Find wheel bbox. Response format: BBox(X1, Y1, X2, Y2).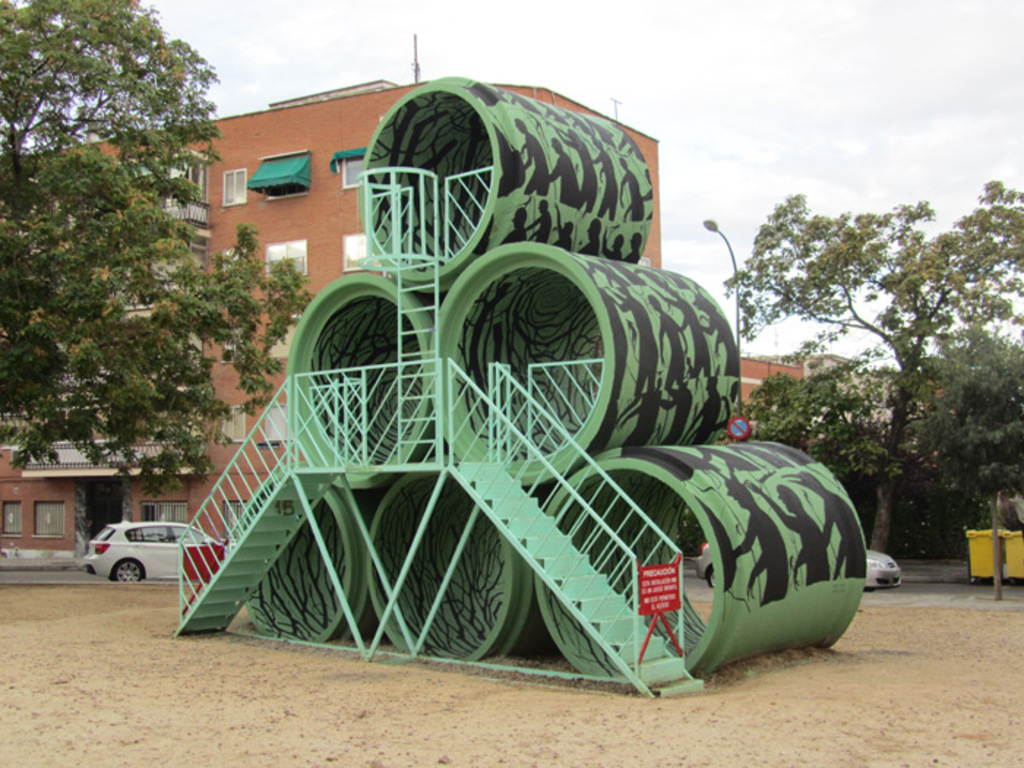
BBox(114, 559, 146, 584).
